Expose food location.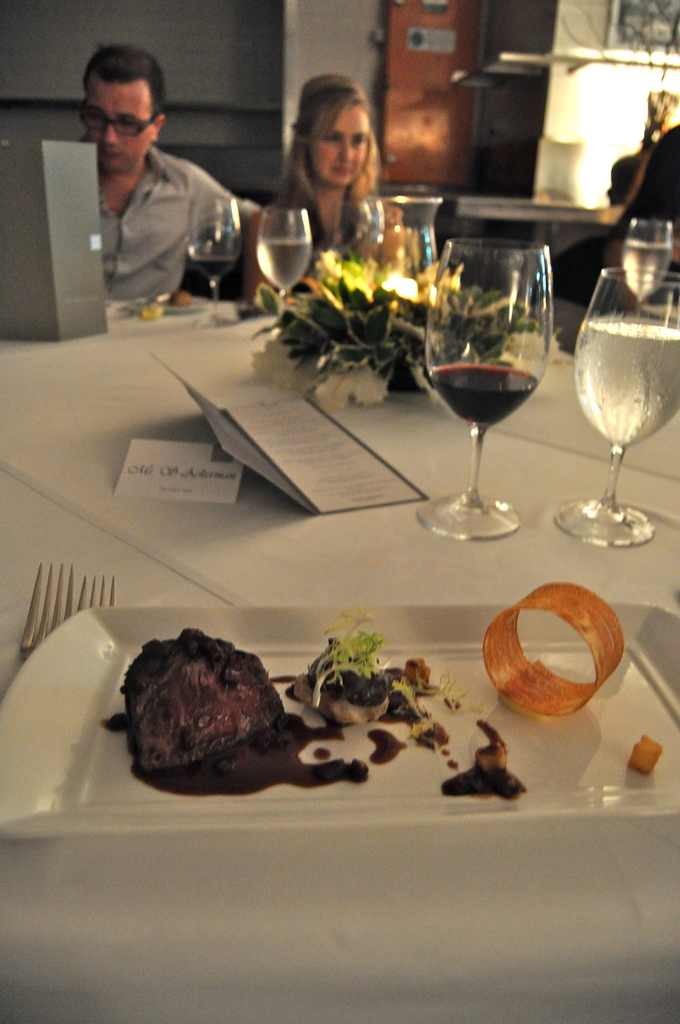
Exposed at pyautogui.locateOnScreen(103, 623, 368, 794).
